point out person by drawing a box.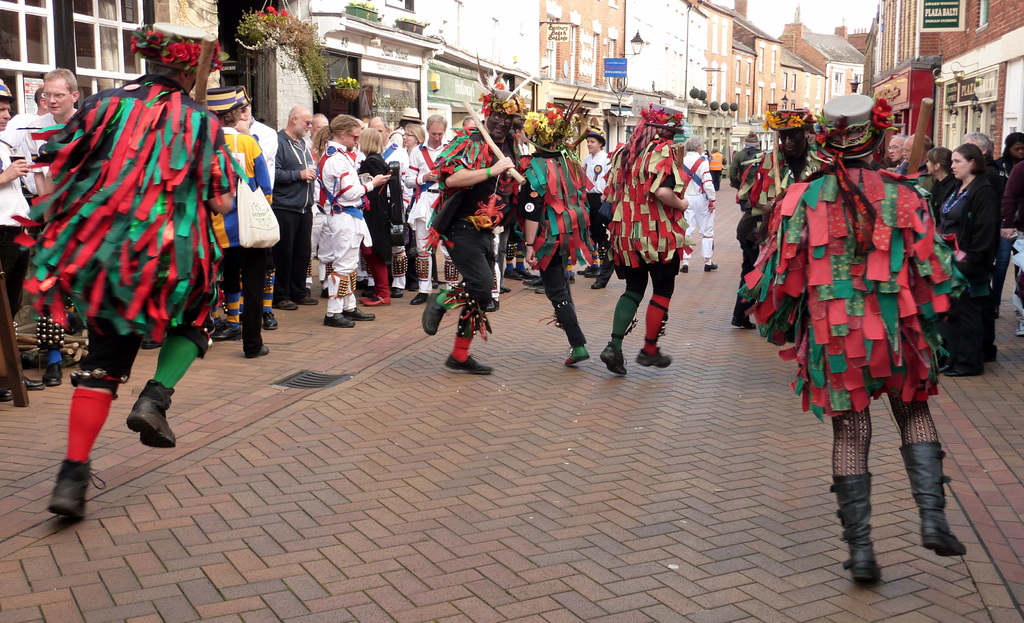
<region>418, 94, 520, 374</region>.
